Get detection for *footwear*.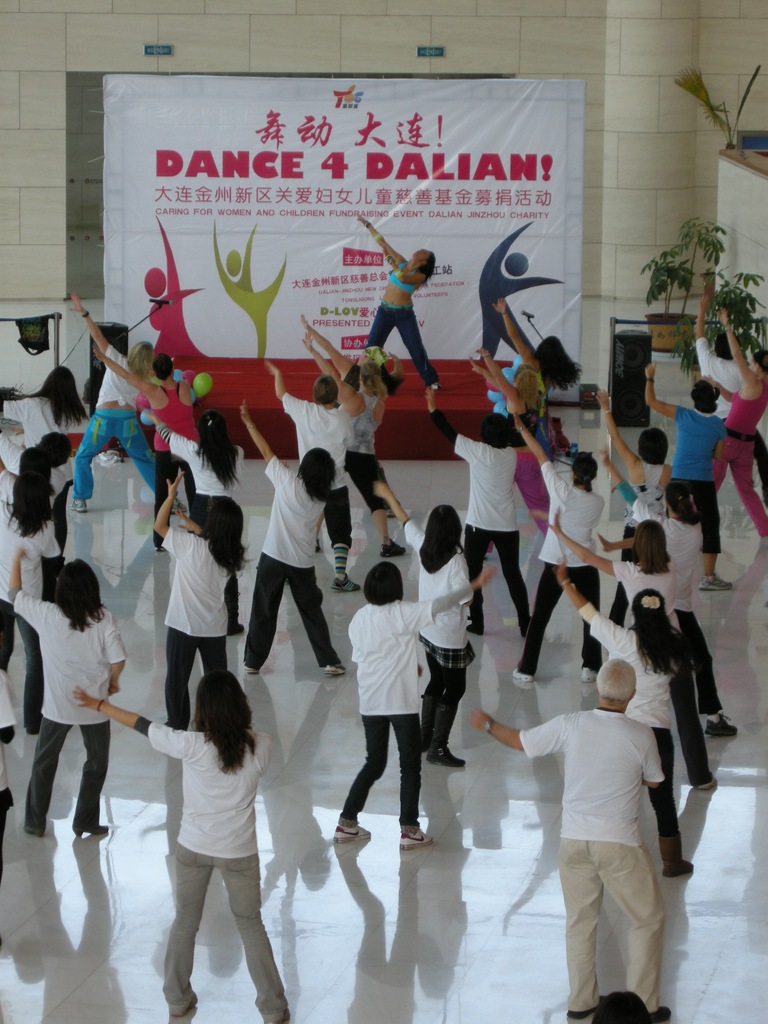
Detection: 577, 665, 596, 685.
